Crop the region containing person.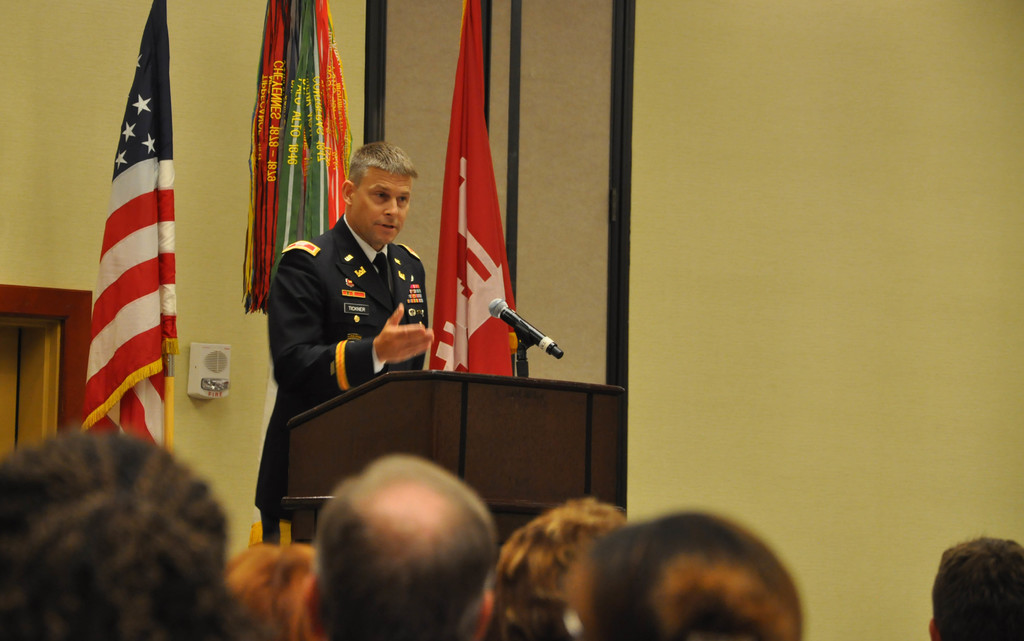
Crop region: bbox=(474, 496, 640, 640).
